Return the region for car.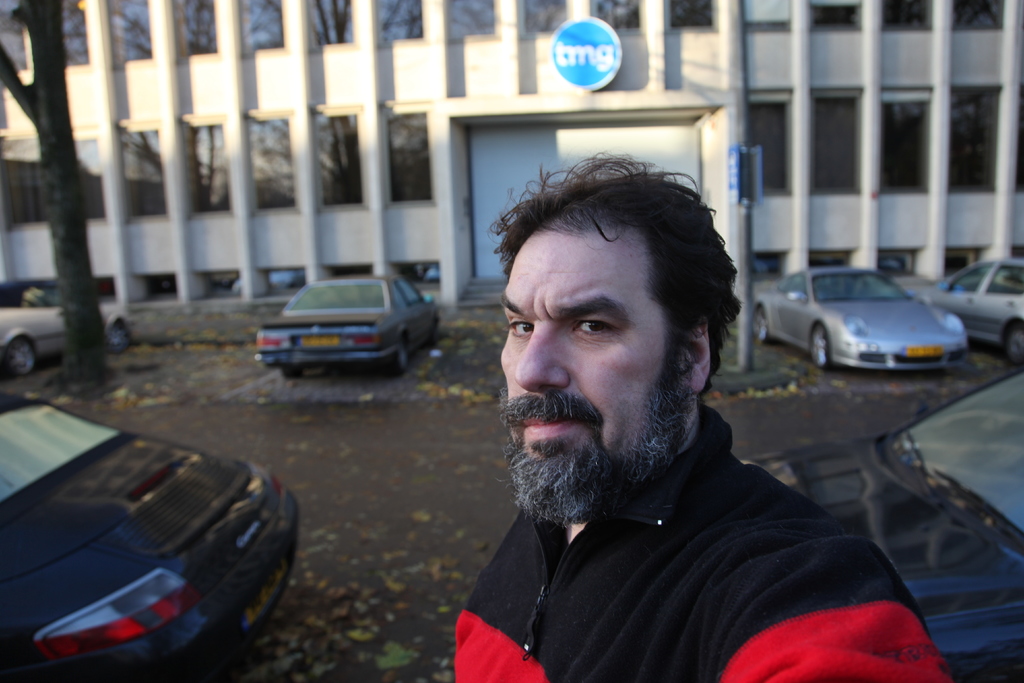
[257, 277, 438, 370].
